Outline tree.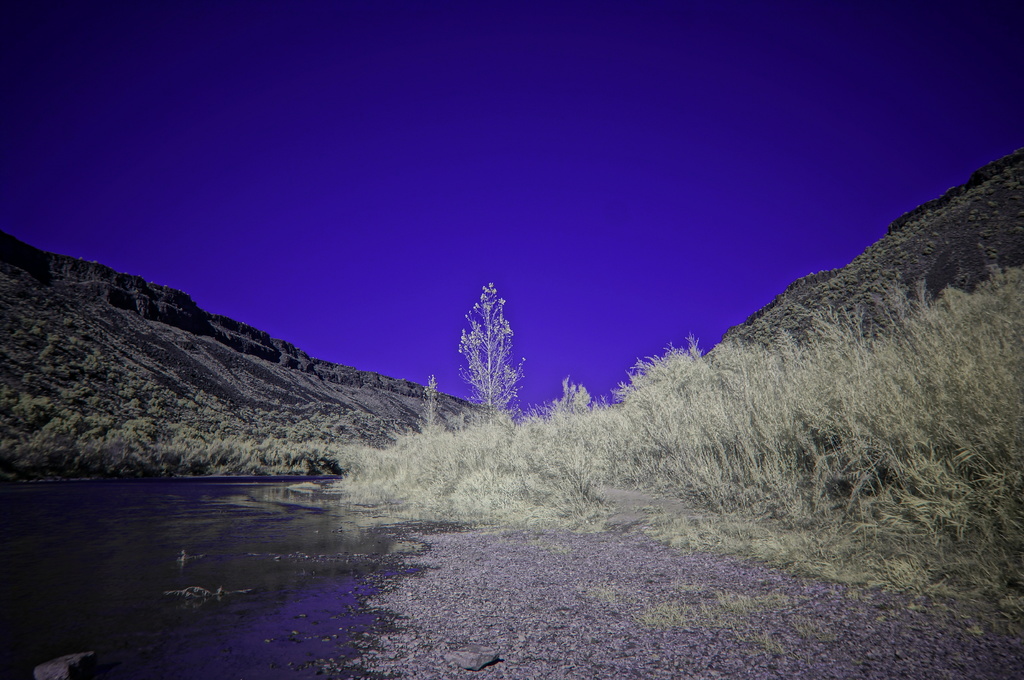
Outline: x1=457 y1=278 x2=527 y2=411.
